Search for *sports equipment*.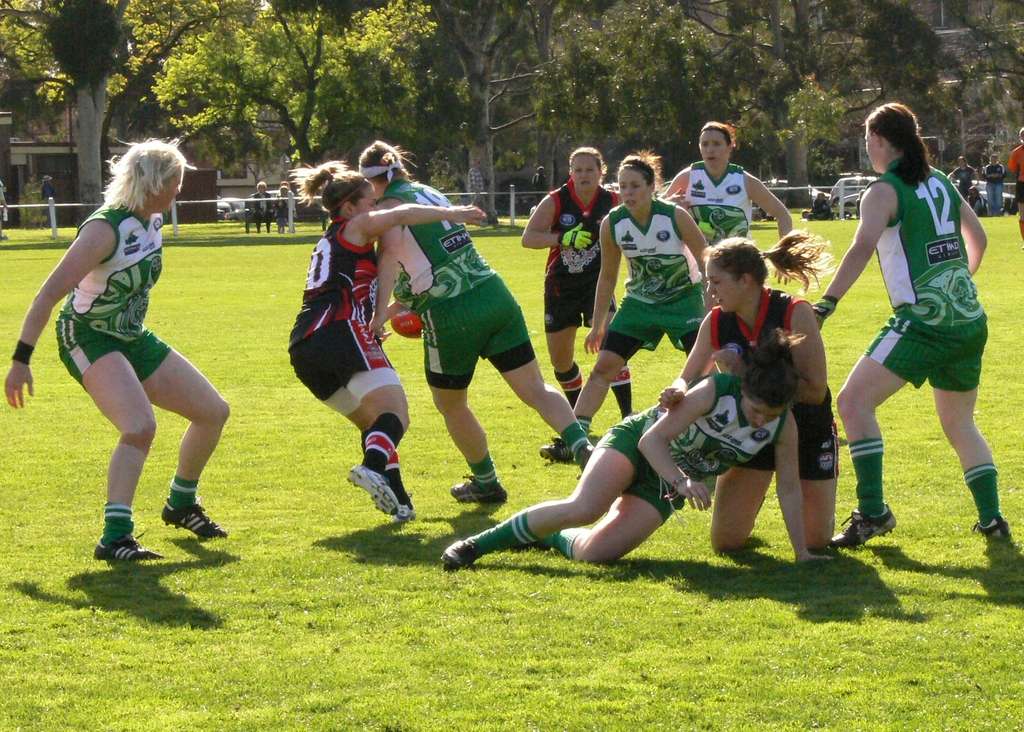
Found at x1=388 y1=309 x2=424 y2=341.
